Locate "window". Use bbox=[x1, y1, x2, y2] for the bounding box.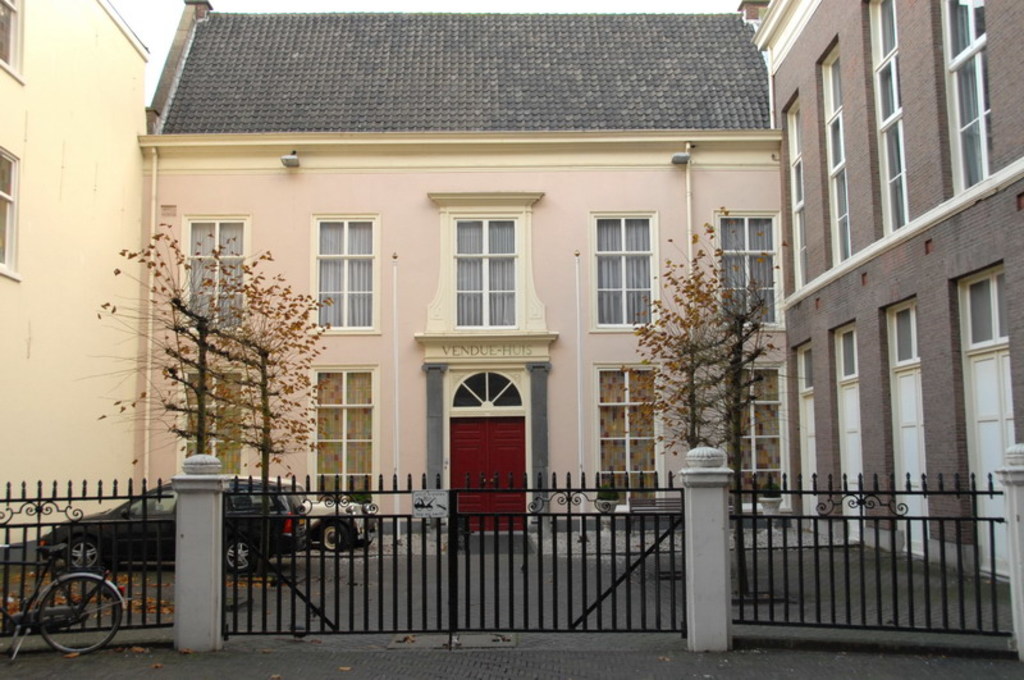
bbox=[0, 0, 28, 86].
